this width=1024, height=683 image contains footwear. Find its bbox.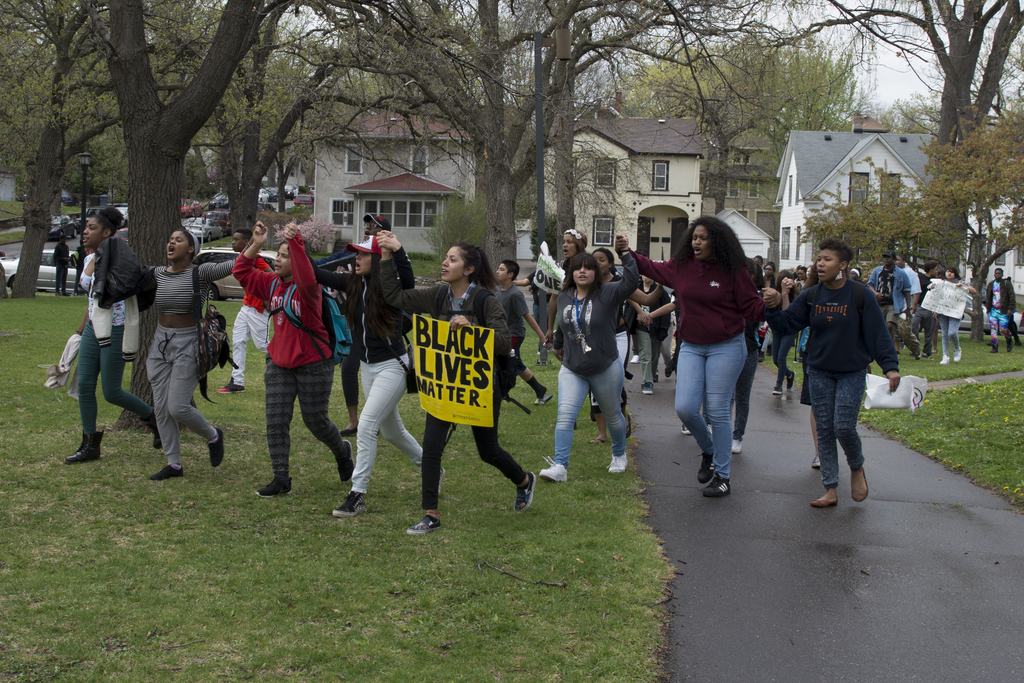
(x1=435, y1=464, x2=445, y2=496).
